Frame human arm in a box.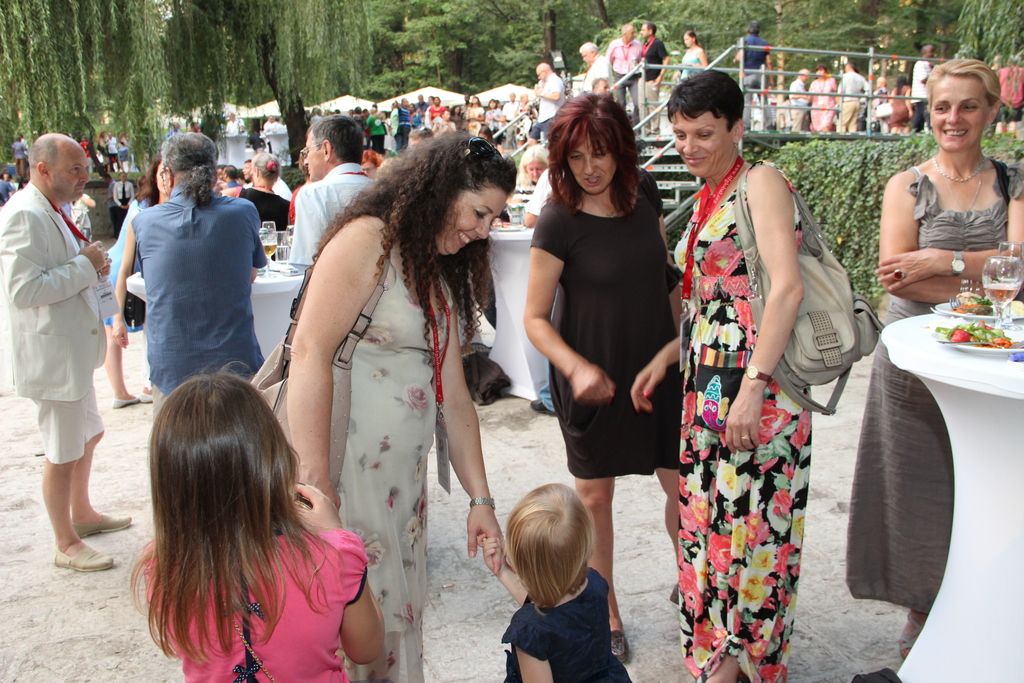
(x1=875, y1=172, x2=993, y2=306).
